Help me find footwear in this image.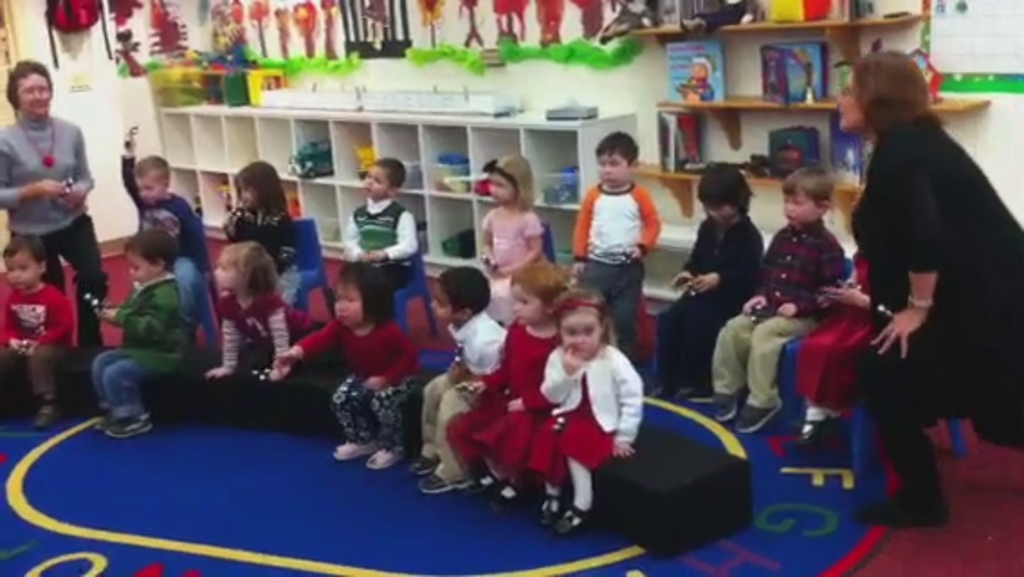
Found it: (406,451,440,472).
